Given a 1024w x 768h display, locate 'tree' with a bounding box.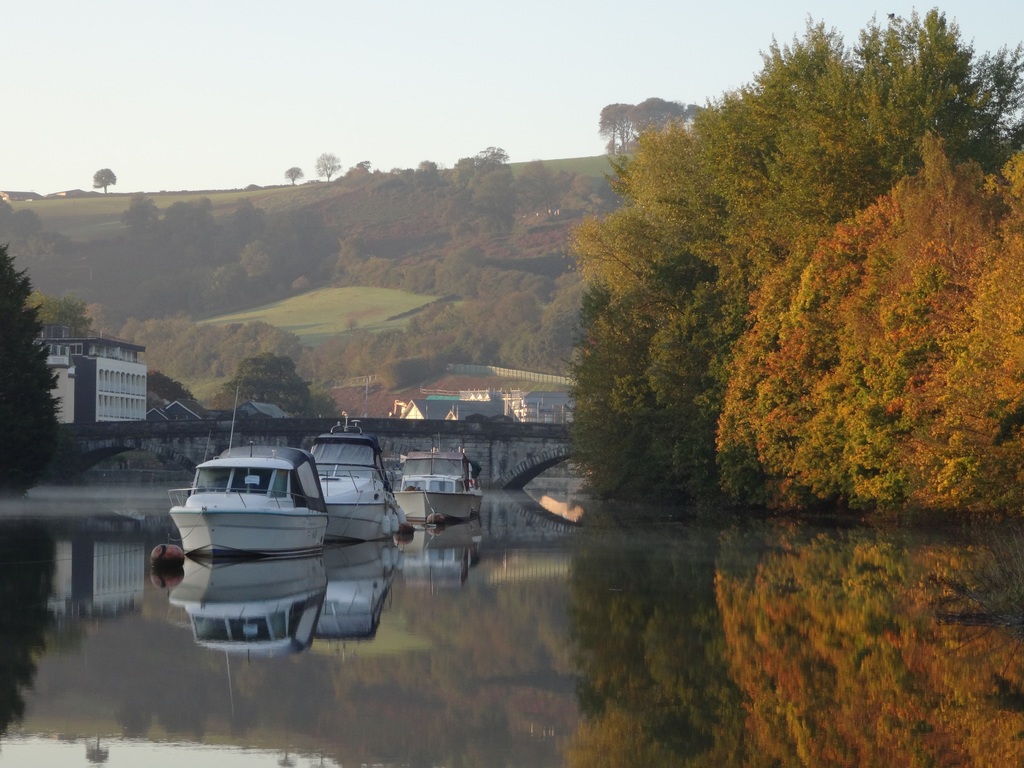
Located: x1=92 y1=167 x2=116 y2=195.
